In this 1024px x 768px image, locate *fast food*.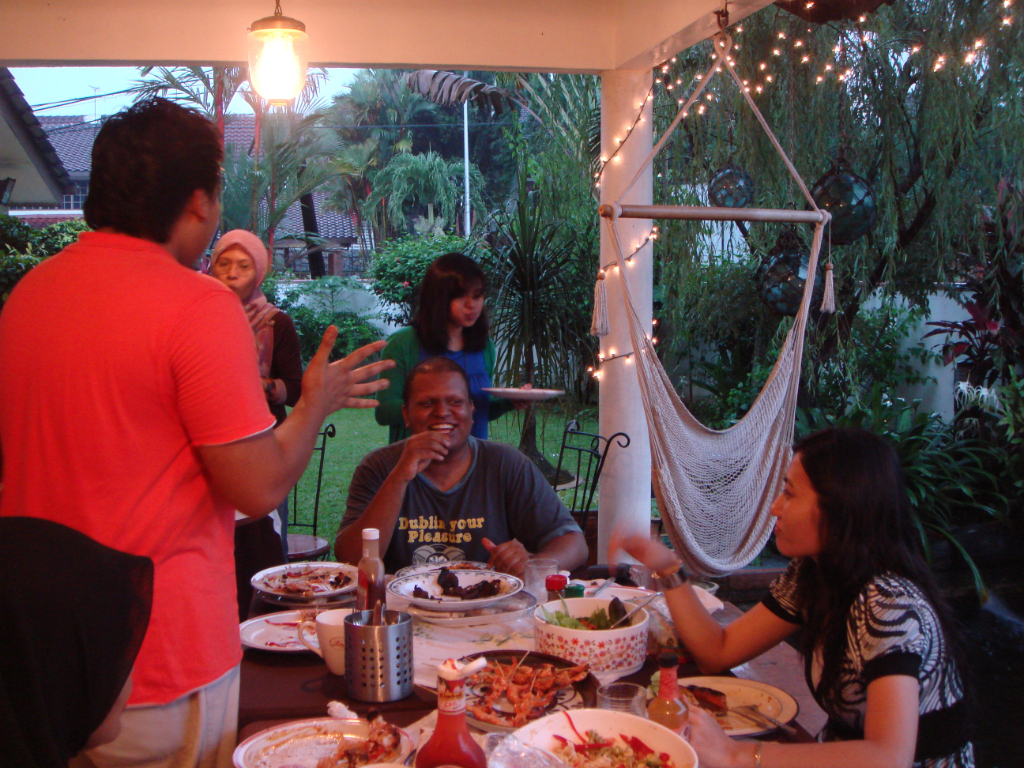
Bounding box: locate(319, 725, 409, 767).
